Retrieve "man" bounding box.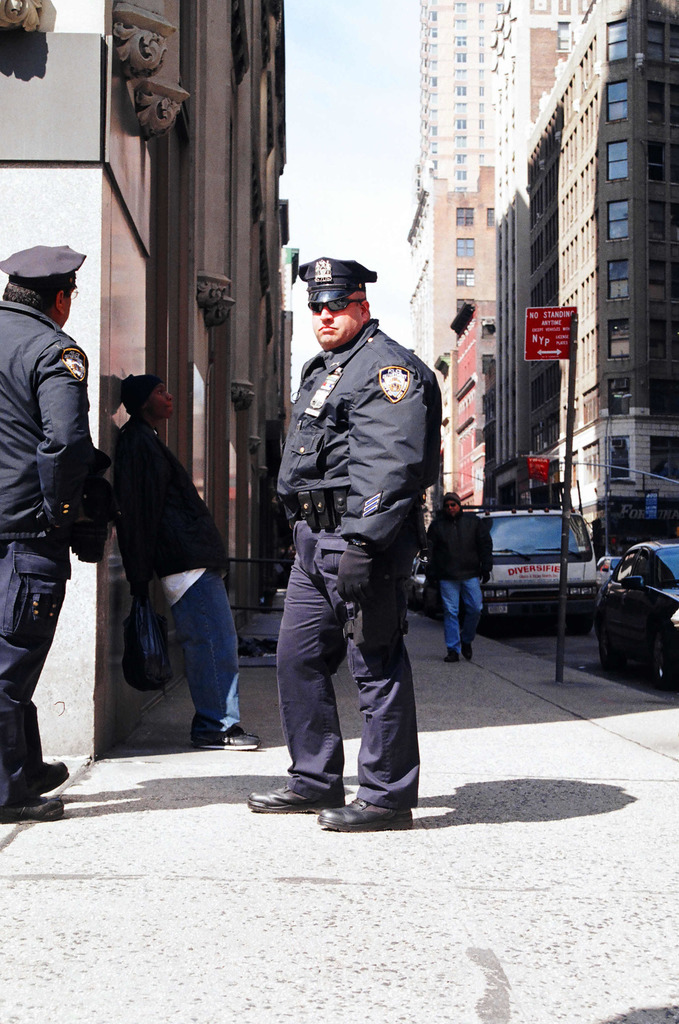
Bounding box: 0 243 101 824.
